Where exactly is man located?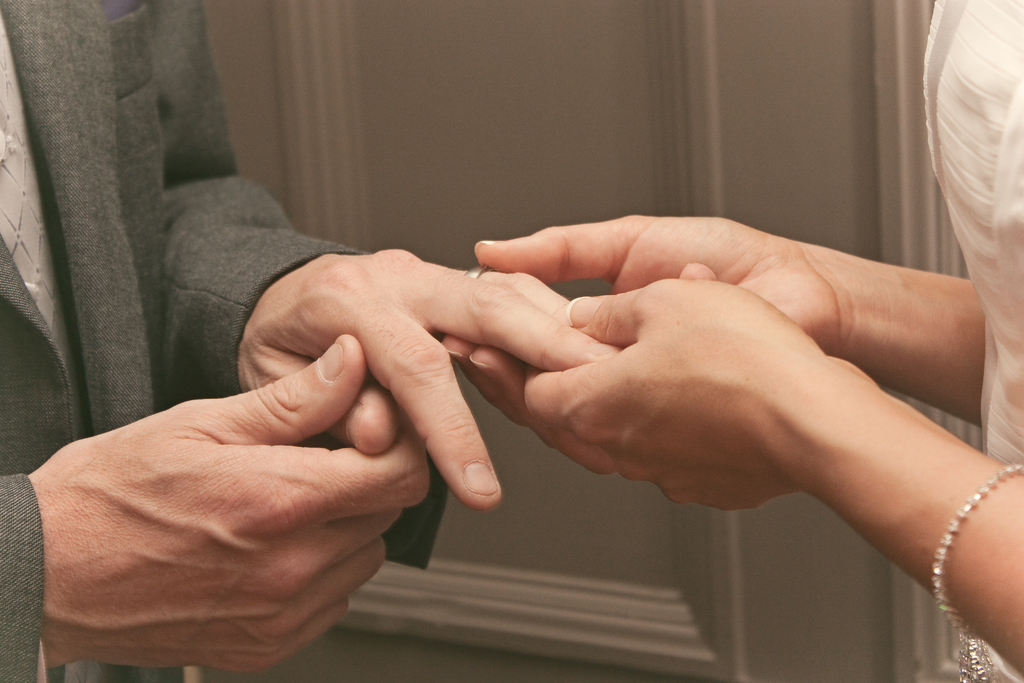
Its bounding box is crop(3, 0, 627, 682).
